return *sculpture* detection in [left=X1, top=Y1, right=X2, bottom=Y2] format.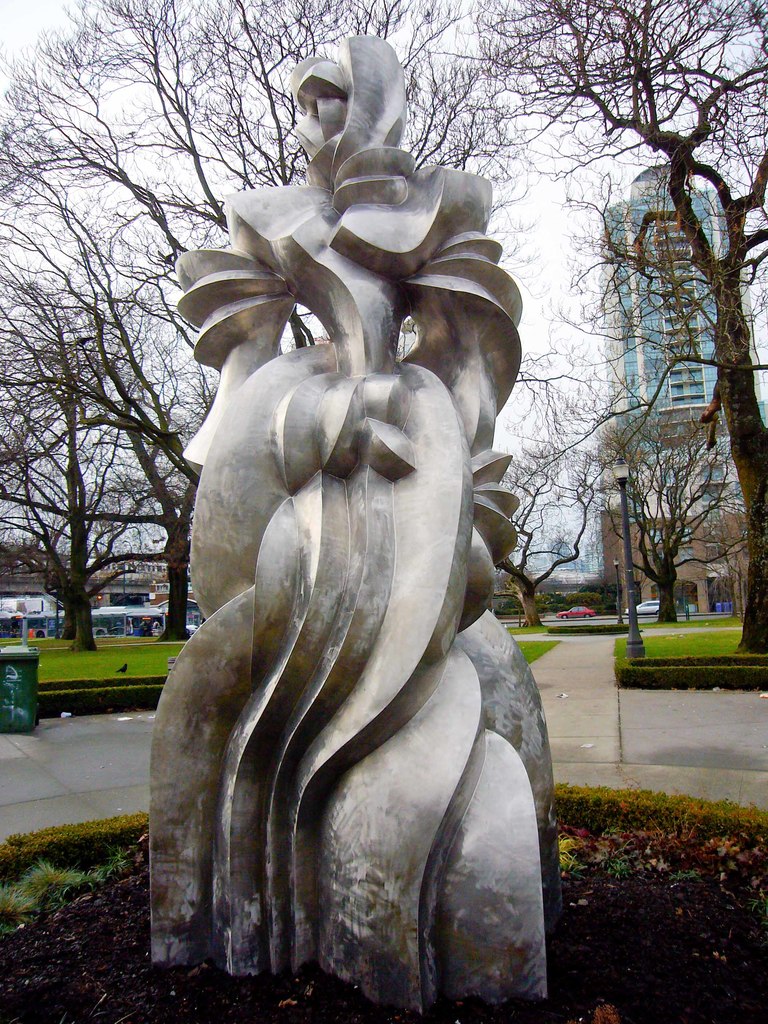
[left=148, top=24, right=568, bottom=1021].
